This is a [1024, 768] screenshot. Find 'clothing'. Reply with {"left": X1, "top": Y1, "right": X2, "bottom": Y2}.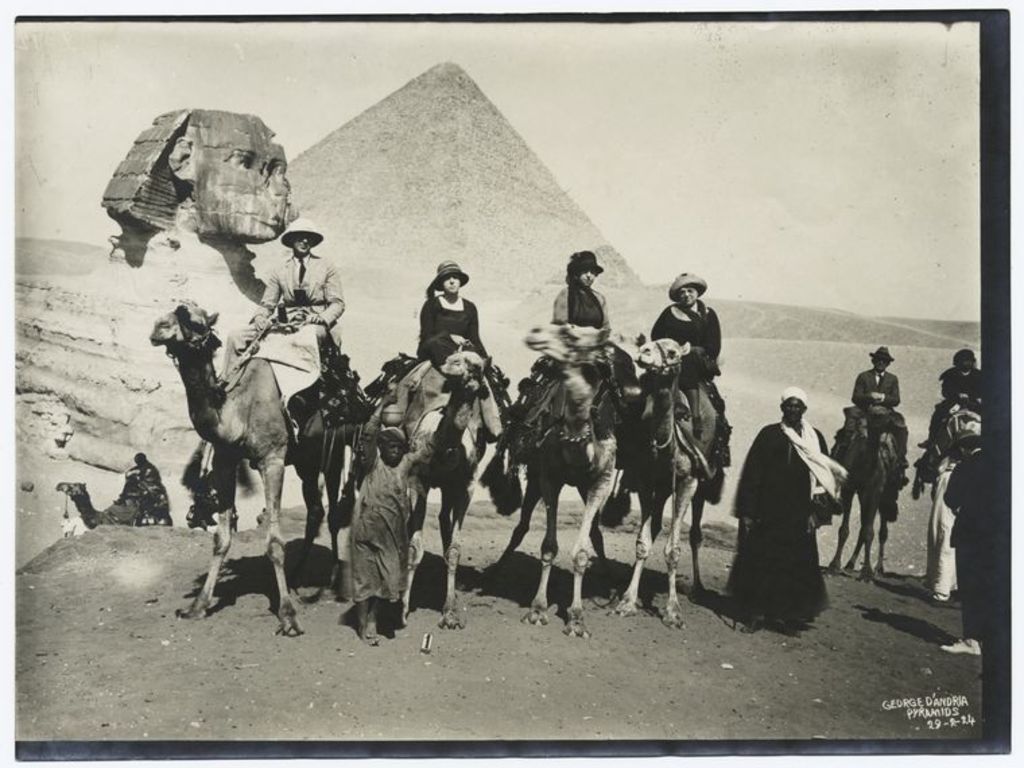
{"left": 419, "top": 295, "right": 490, "bottom": 362}.
